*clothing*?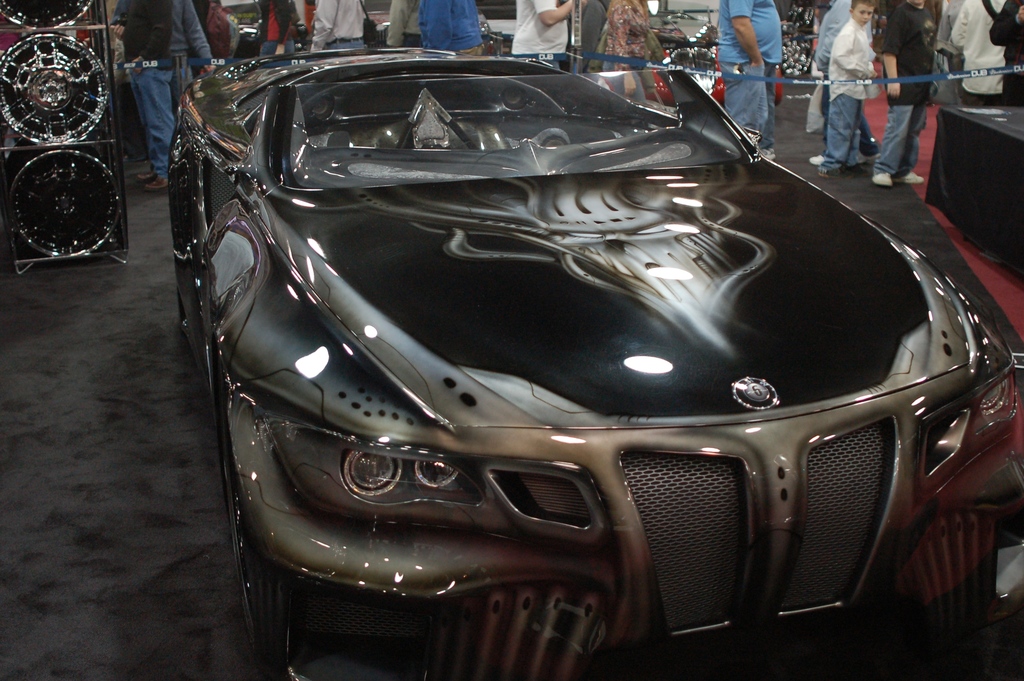
x1=510 y1=0 x2=566 y2=59
